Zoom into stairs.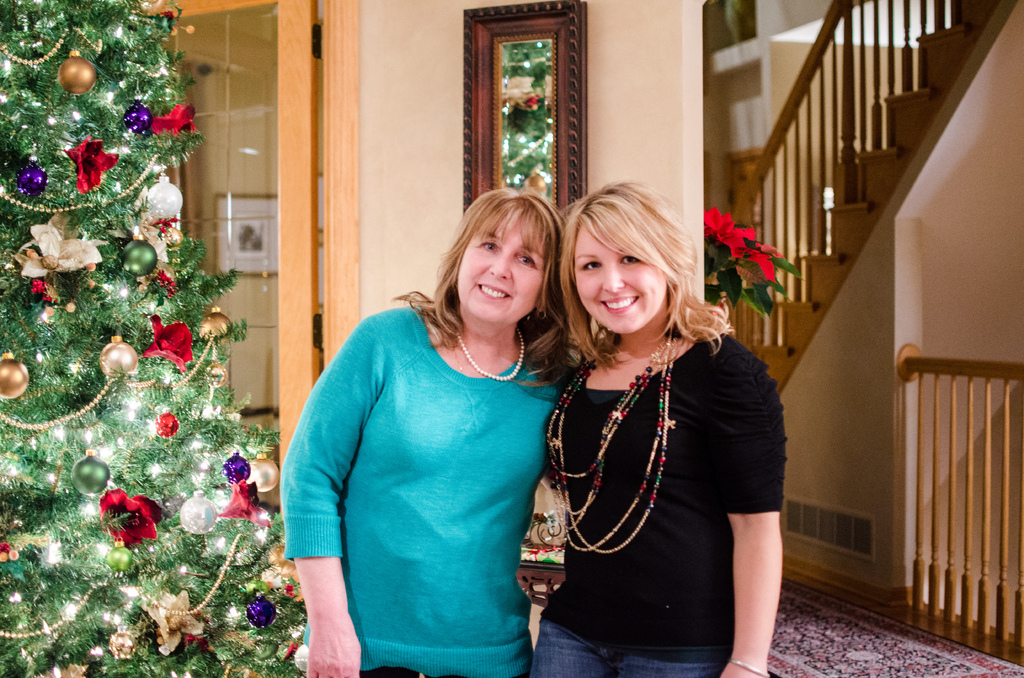
Zoom target: 755 0 1001 397.
